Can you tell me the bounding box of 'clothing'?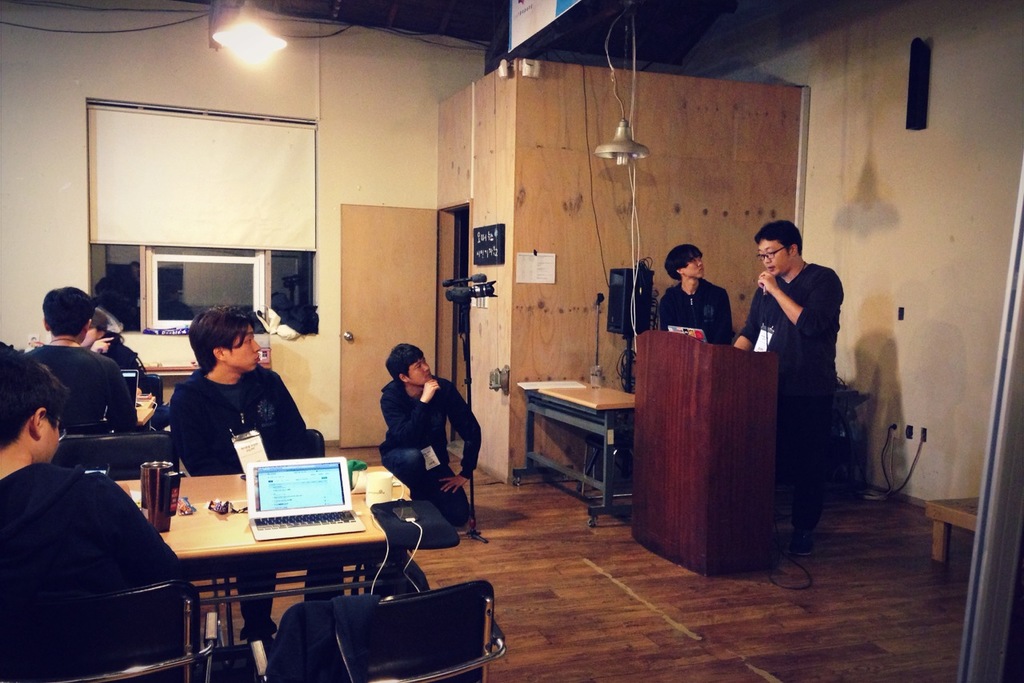
[left=0, top=450, right=181, bottom=654].
